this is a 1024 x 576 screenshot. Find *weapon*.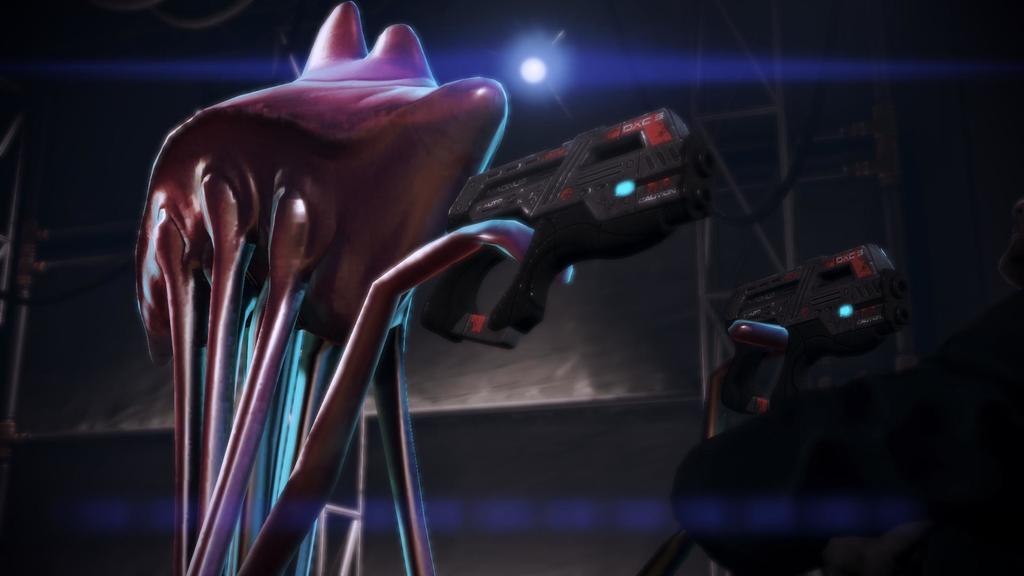
Bounding box: [716, 230, 890, 422].
